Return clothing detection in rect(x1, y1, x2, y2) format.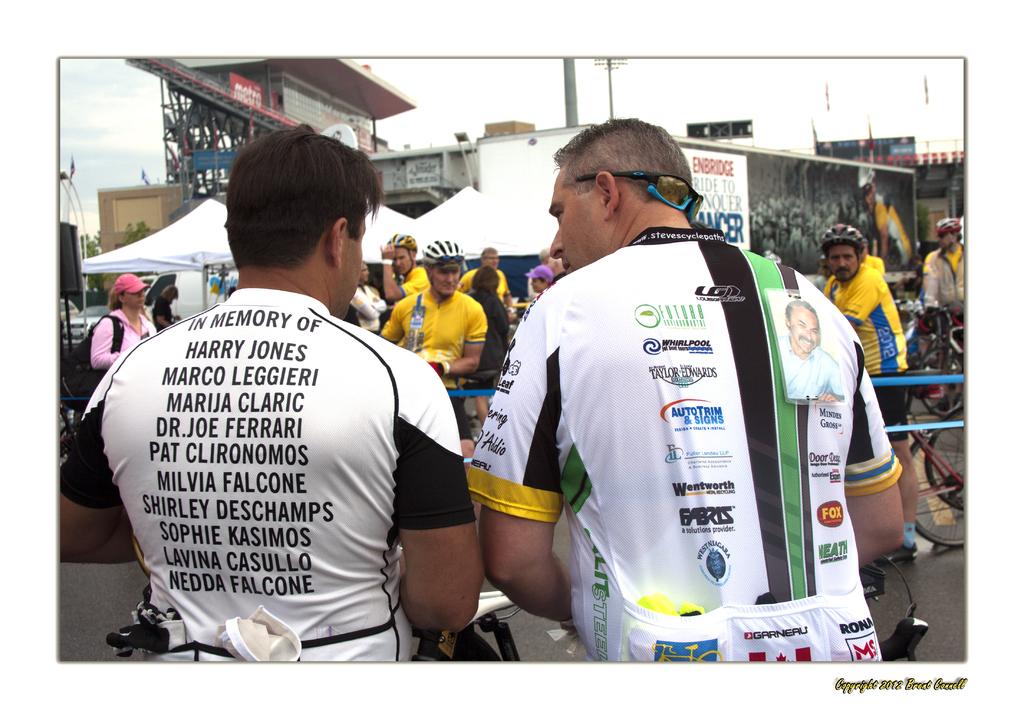
rect(464, 288, 513, 390).
